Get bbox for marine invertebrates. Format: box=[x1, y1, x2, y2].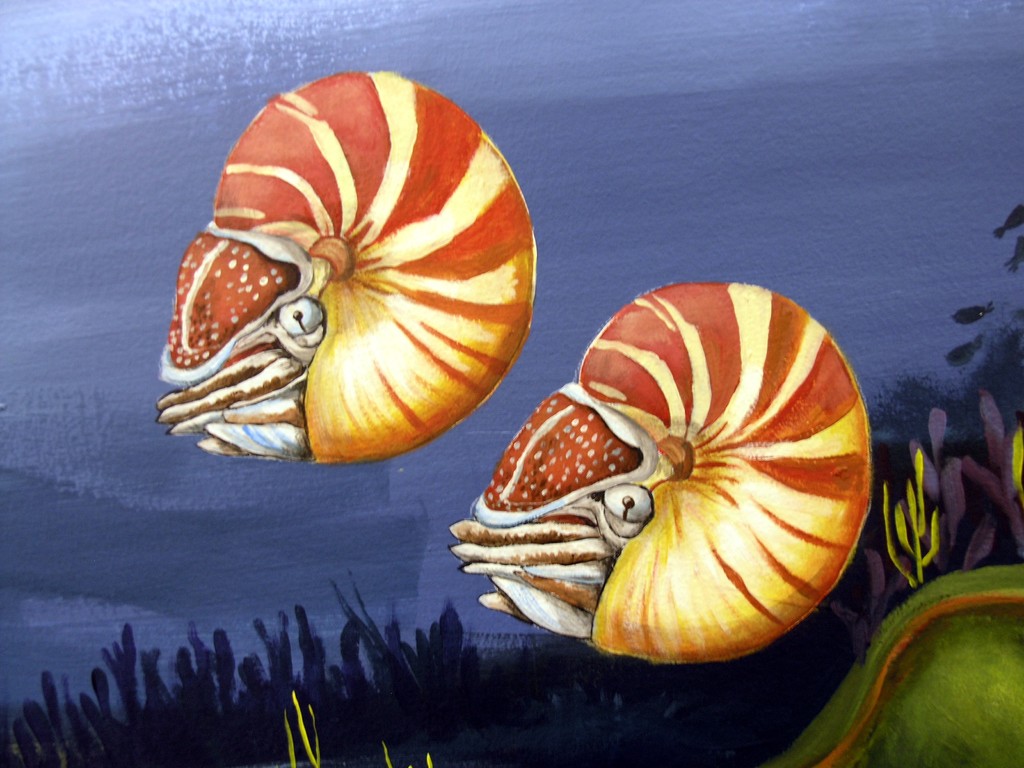
box=[435, 267, 909, 664].
